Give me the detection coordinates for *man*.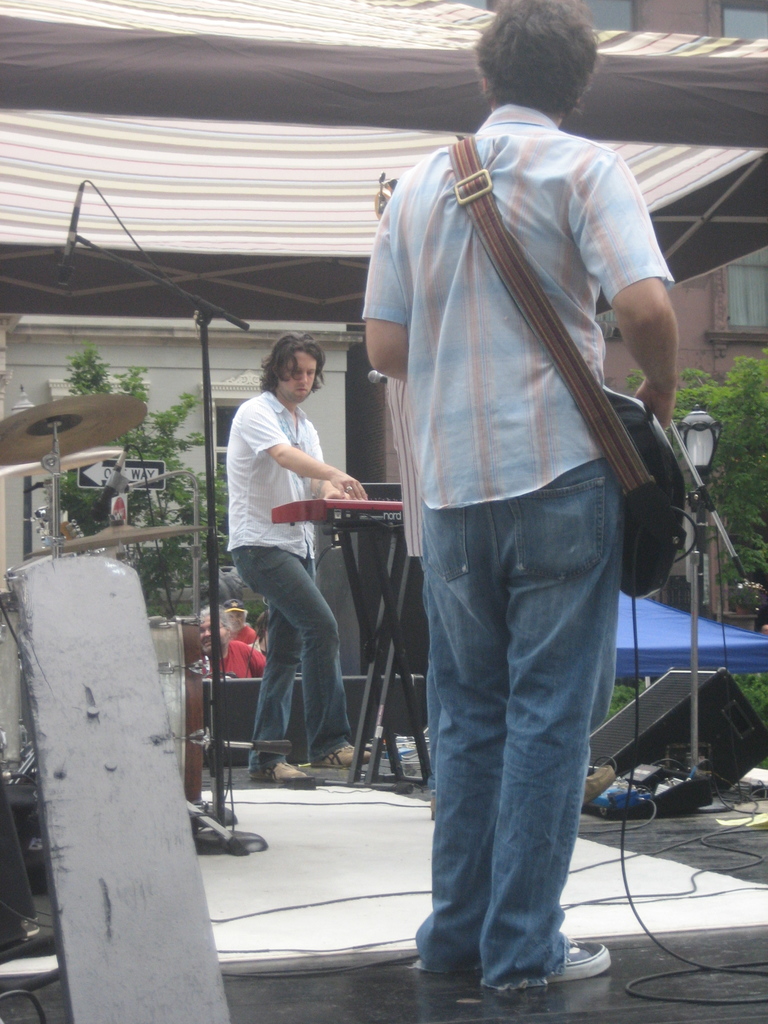
<region>339, 5, 638, 975</region>.
